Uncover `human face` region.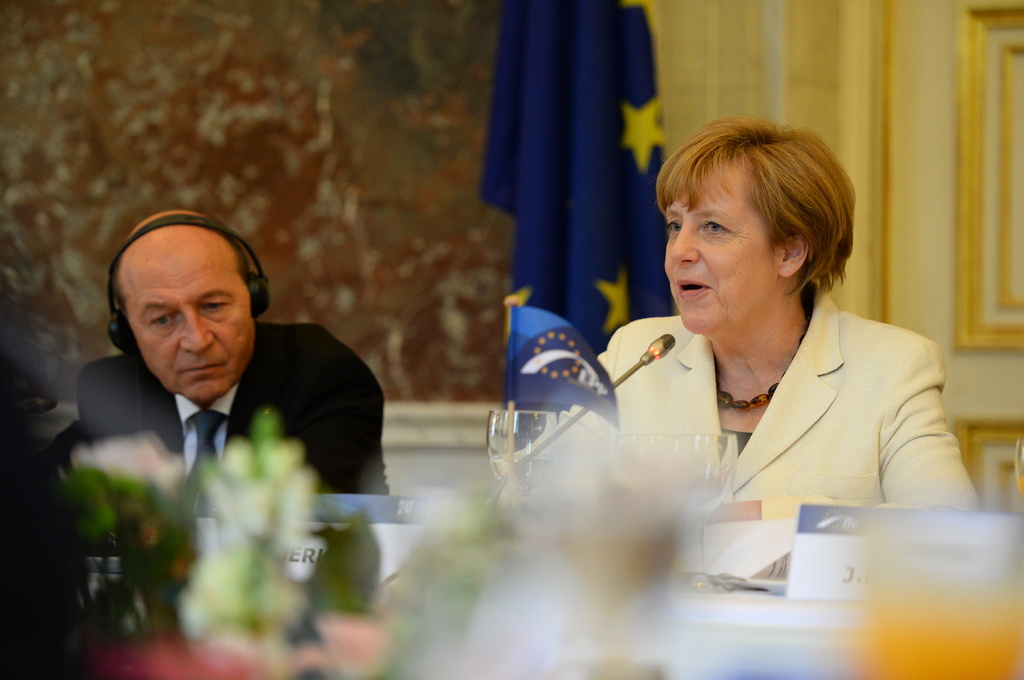
Uncovered: {"left": 123, "top": 248, "right": 253, "bottom": 404}.
